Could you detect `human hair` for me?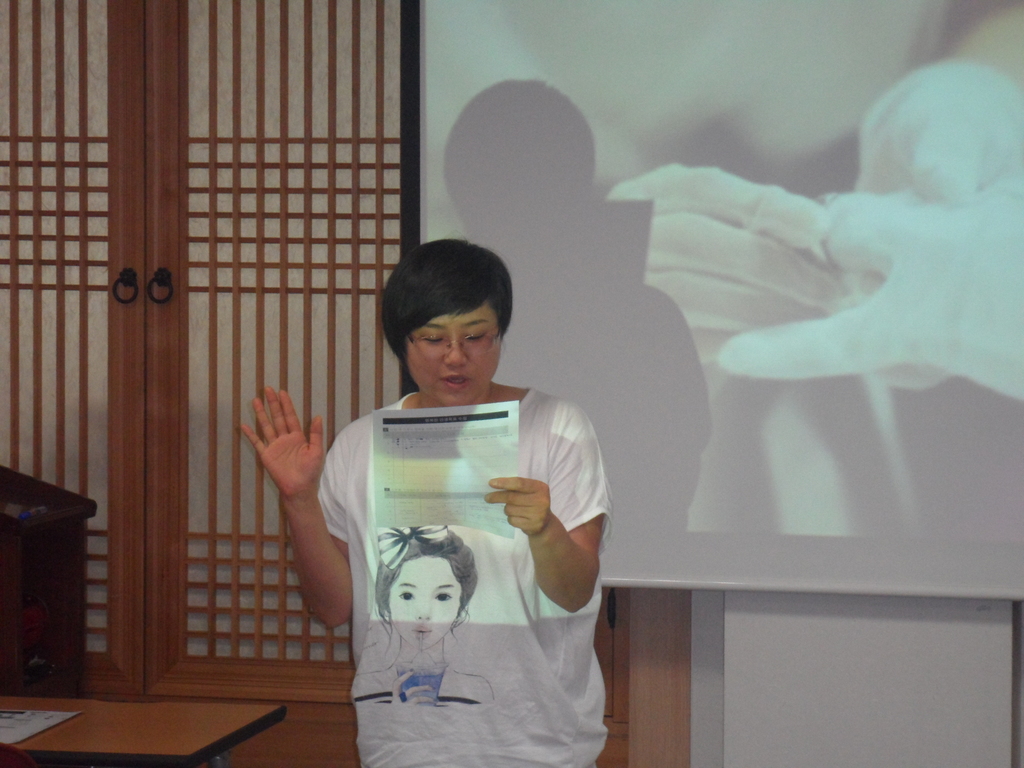
Detection result: crop(369, 236, 508, 388).
